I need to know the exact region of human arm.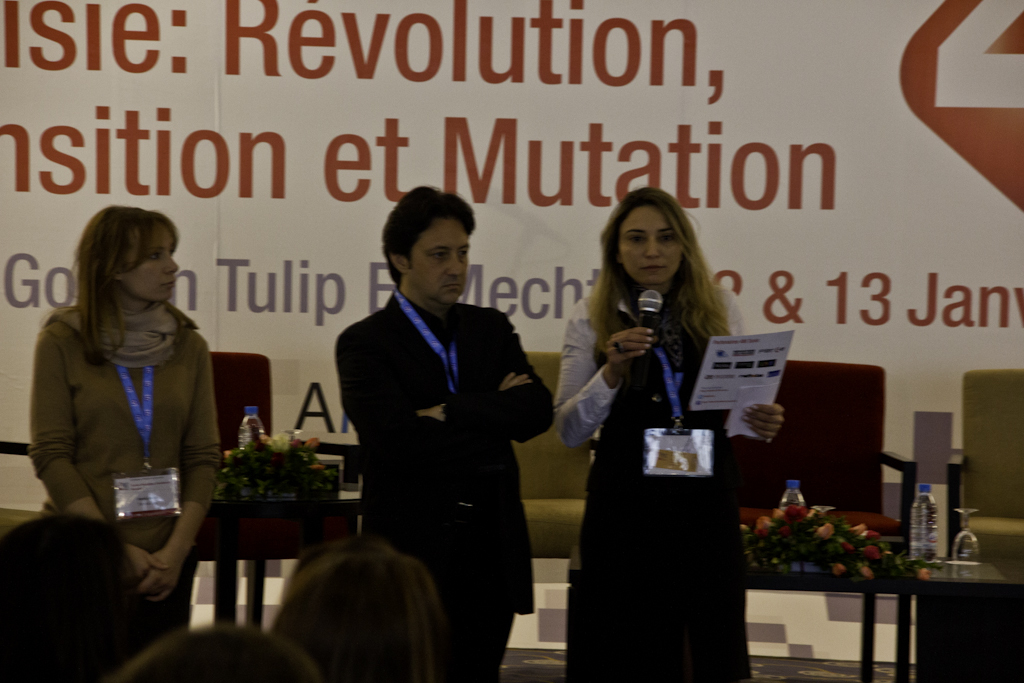
Region: box(726, 286, 786, 440).
